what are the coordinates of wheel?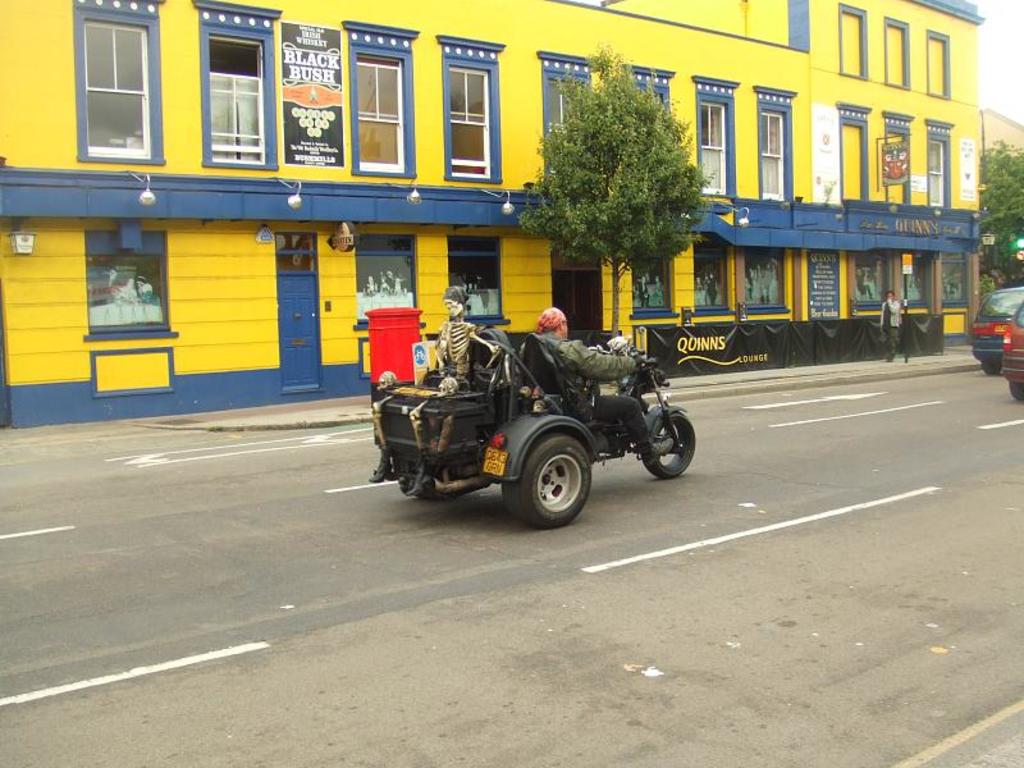
[1006, 381, 1023, 402].
